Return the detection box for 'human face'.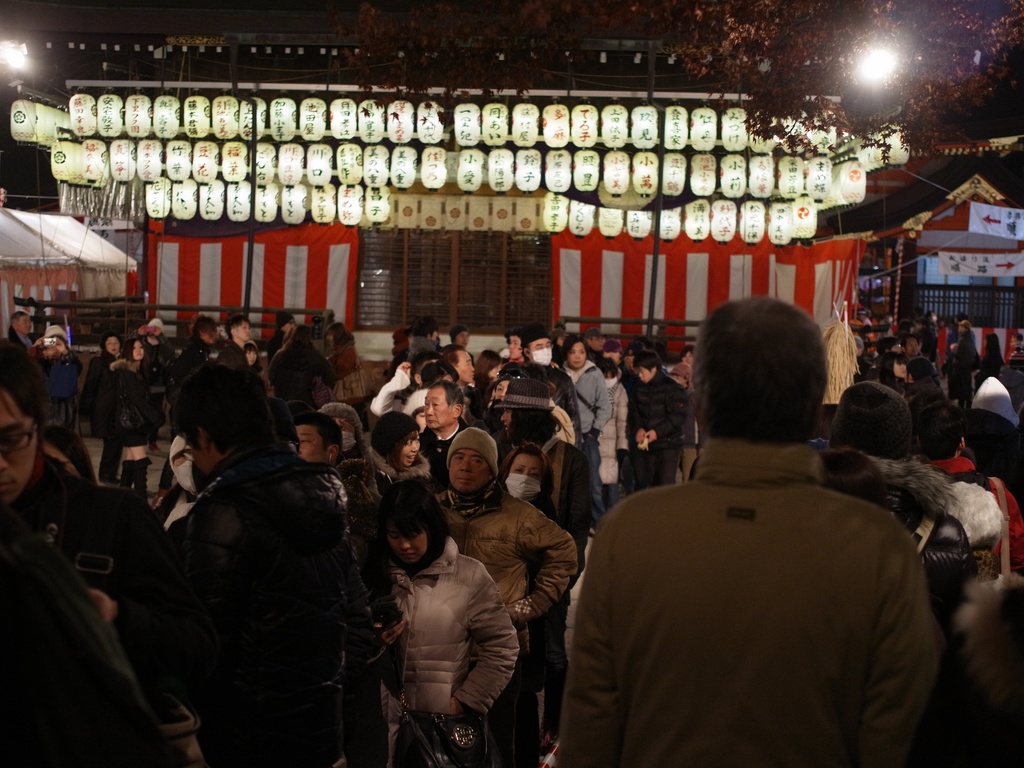
x1=235, y1=321, x2=250, y2=339.
